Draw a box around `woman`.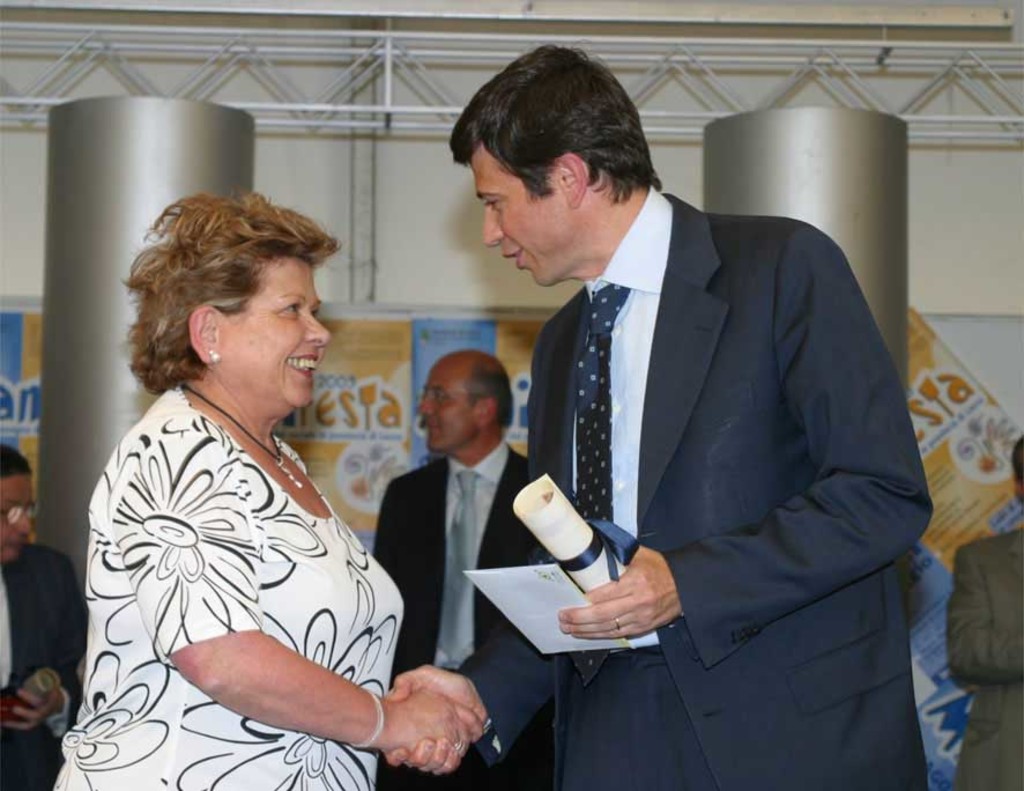
{"x1": 62, "y1": 187, "x2": 443, "y2": 774}.
